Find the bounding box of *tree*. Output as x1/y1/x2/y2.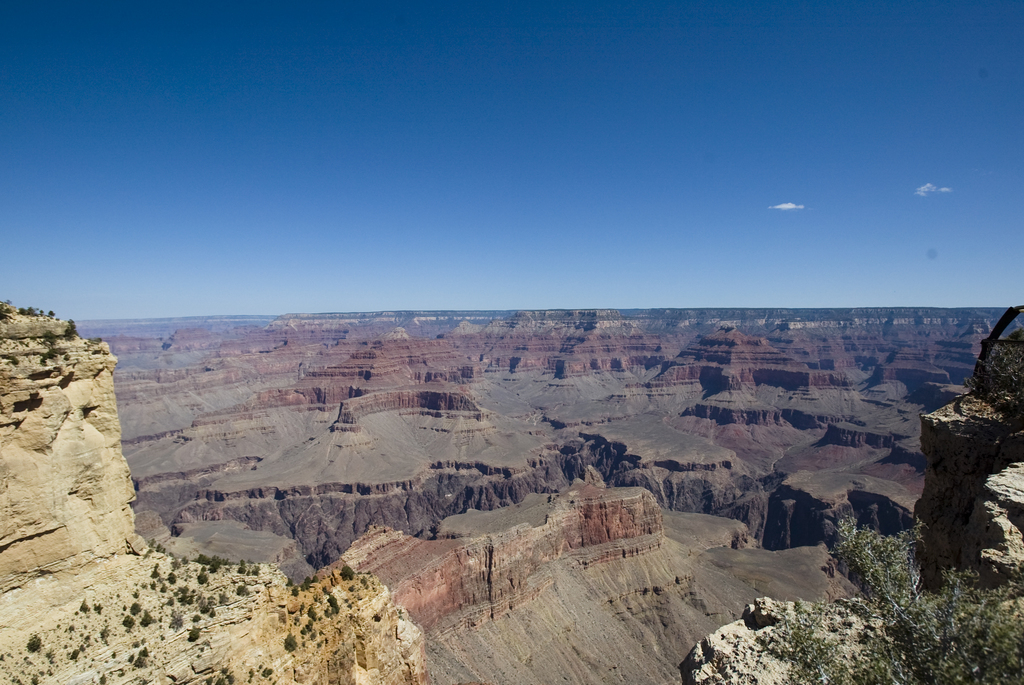
188/624/201/640.
